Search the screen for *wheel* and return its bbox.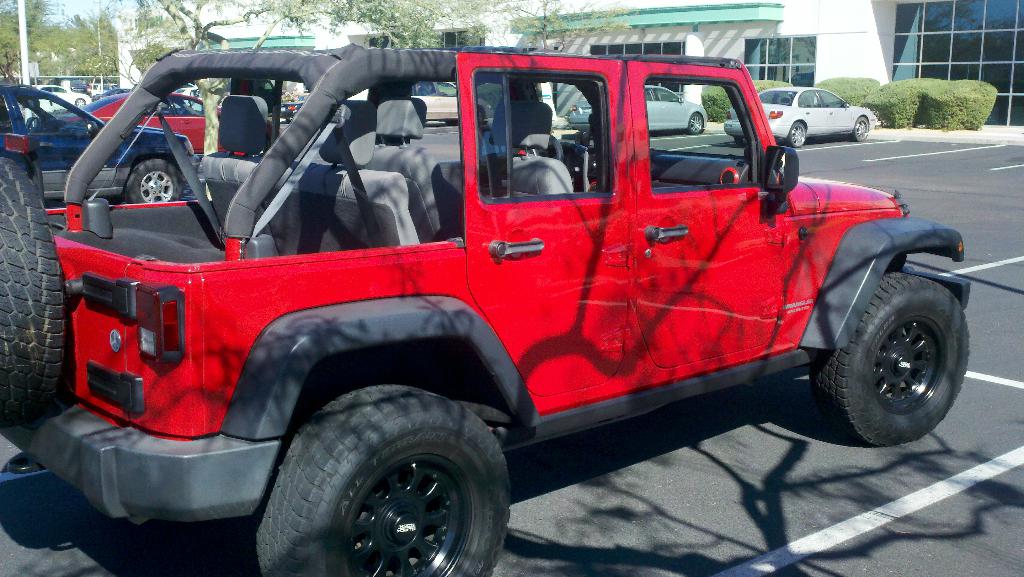
Found: pyautogui.locateOnScreen(853, 119, 870, 142).
